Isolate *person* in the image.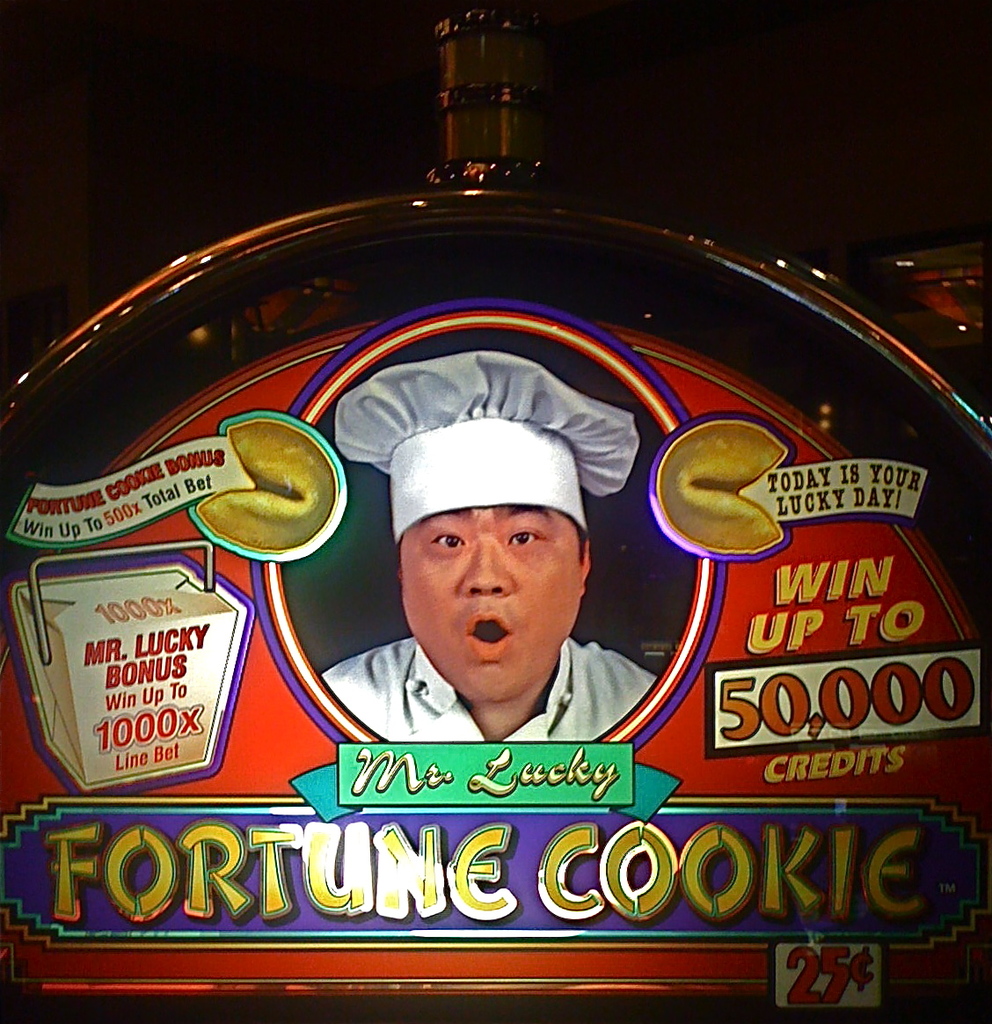
Isolated region: {"left": 313, "top": 420, "right": 689, "bottom": 786}.
